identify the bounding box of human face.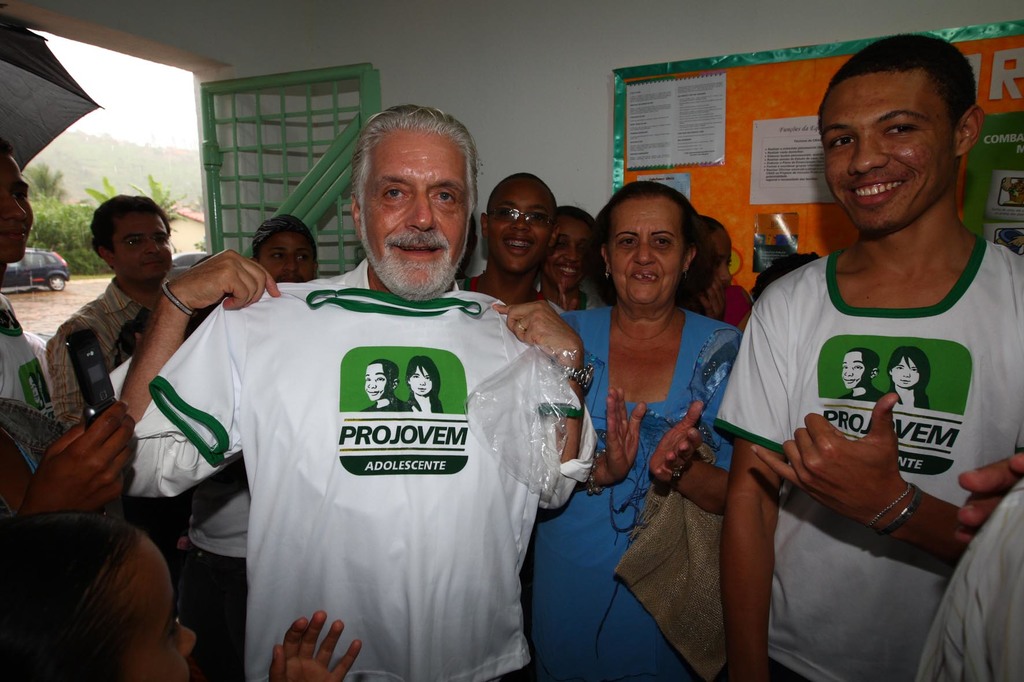
crop(487, 181, 554, 274).
